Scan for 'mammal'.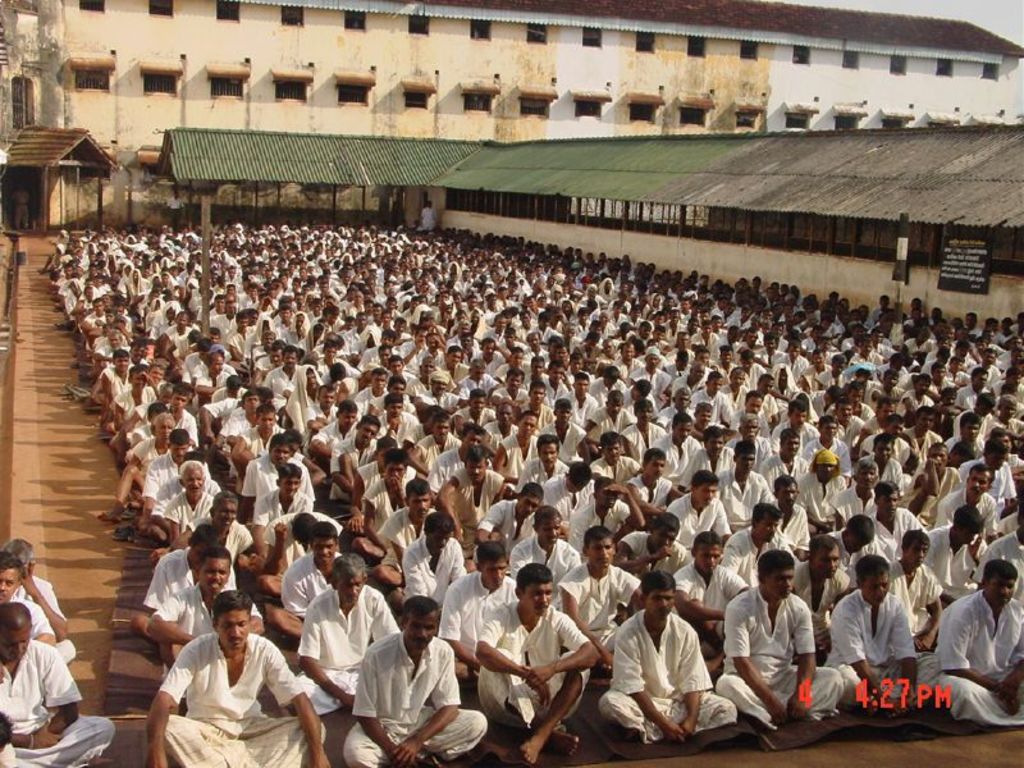
Scan result: box=[477, 567, 598, 764].
